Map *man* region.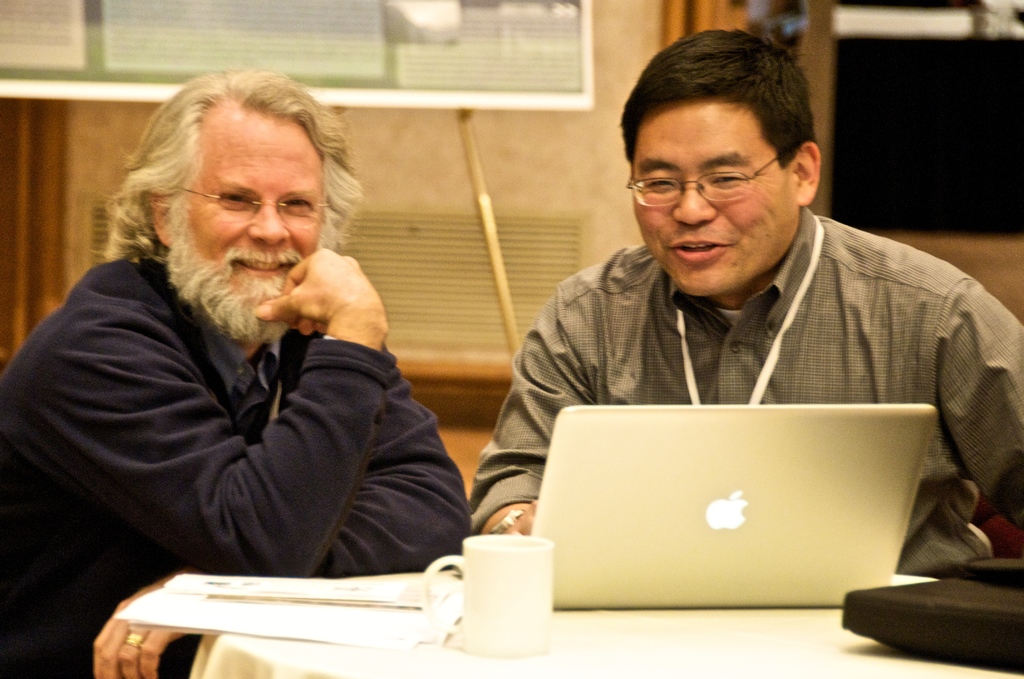
Mapped to left=467, top=29, right=1023, bottom=554.
